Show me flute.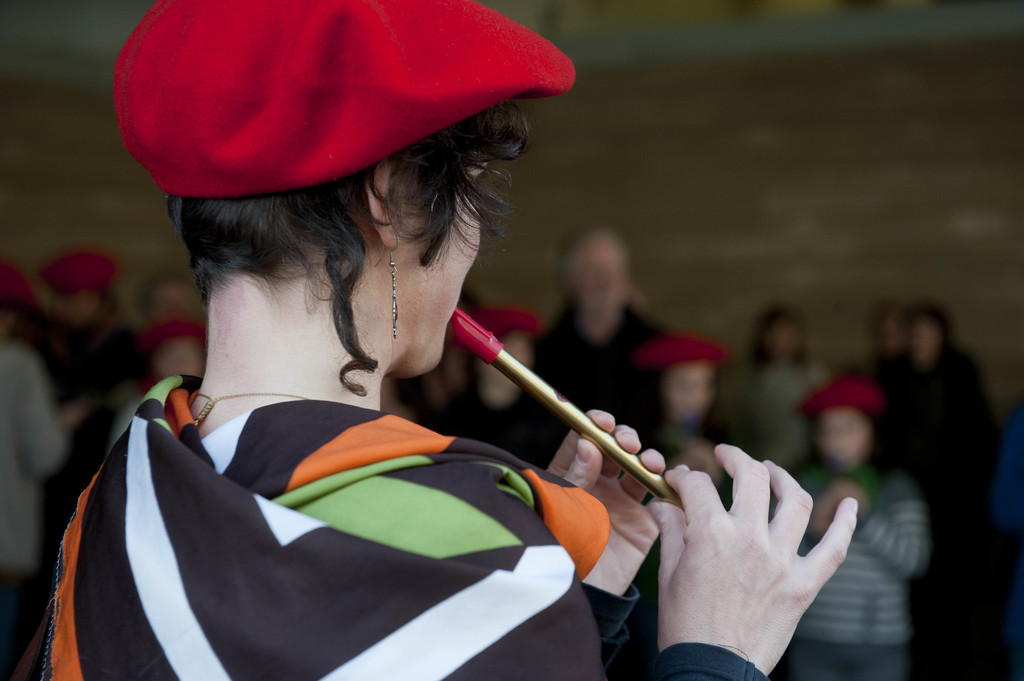
flute is here: [left=451, top=307, right=684, bottom=513].
